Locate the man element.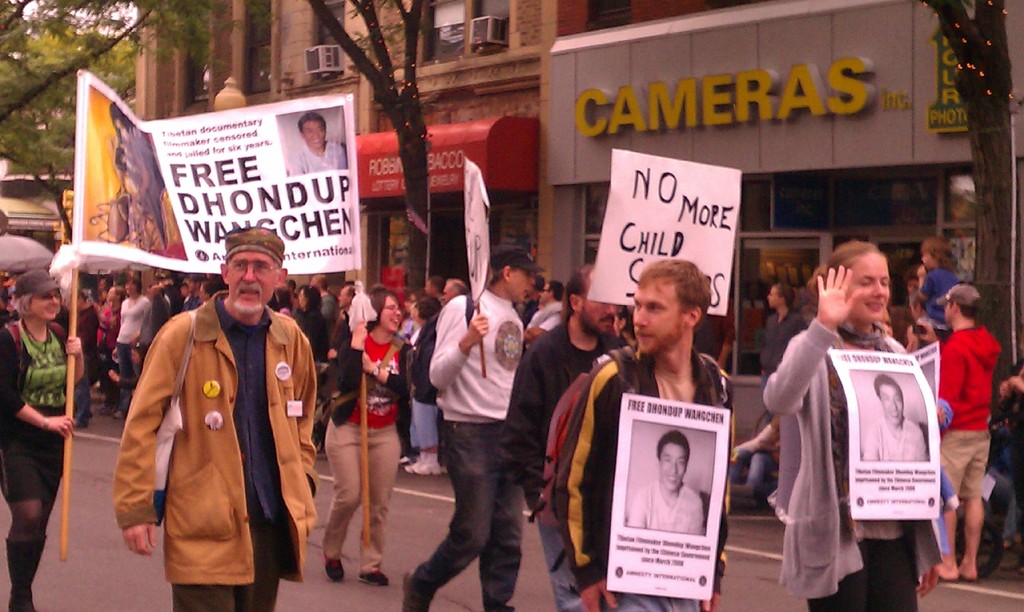
Element bbox: <region>98, 274, 113, 291</region>.
